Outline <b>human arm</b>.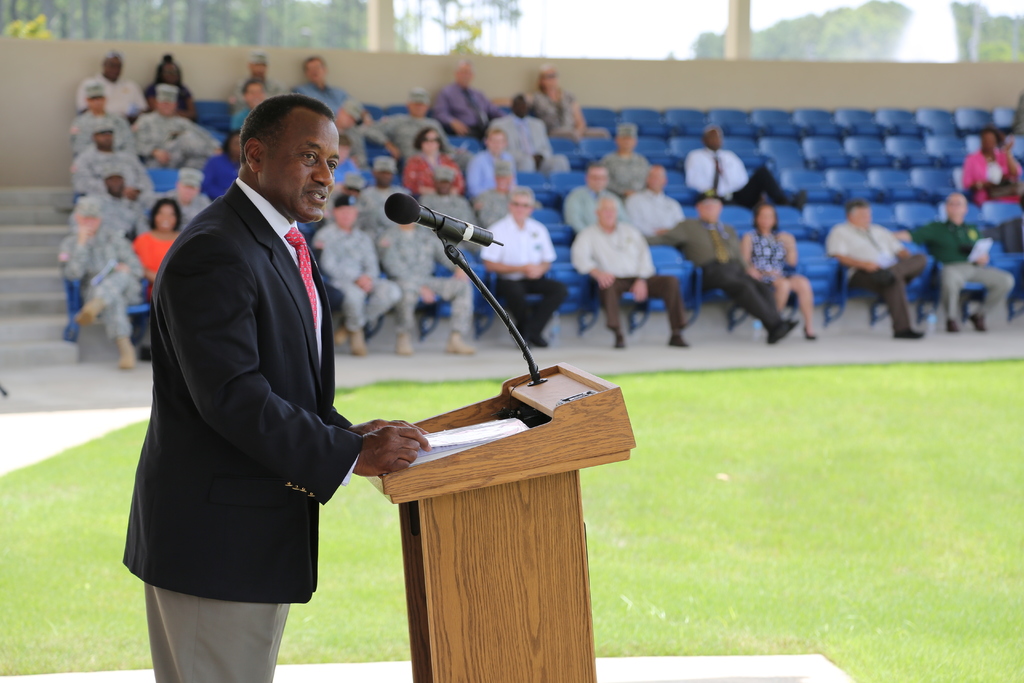
Outline: Rect(776, 228, 799, 272).
